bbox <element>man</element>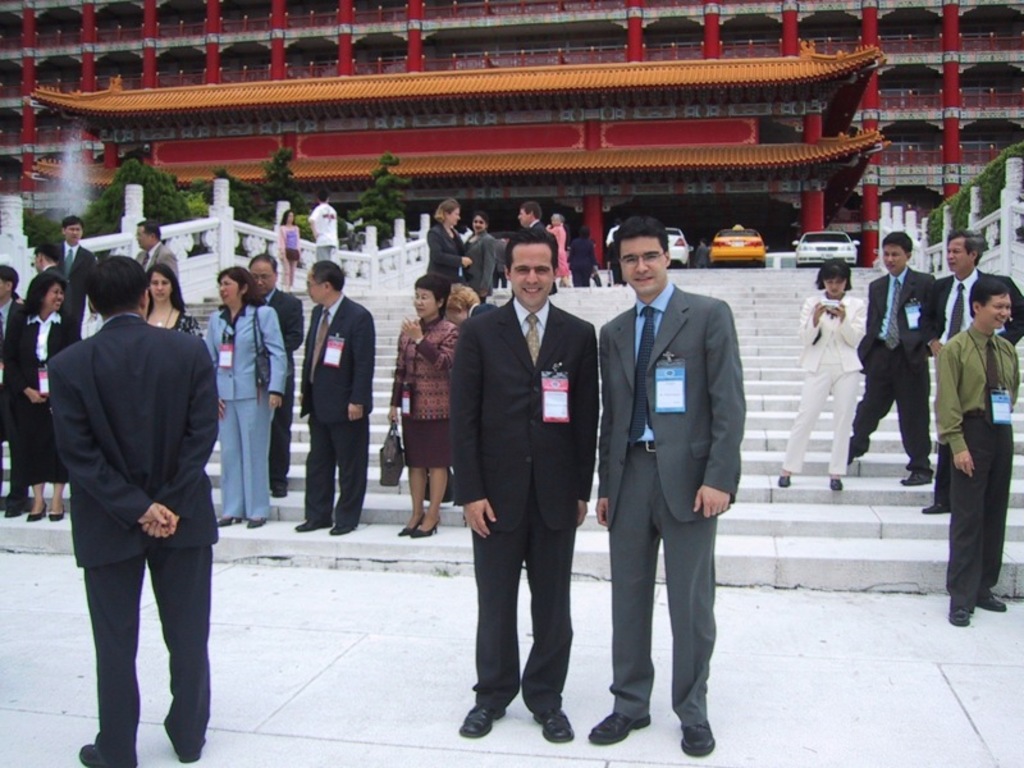
695,238,709,268
